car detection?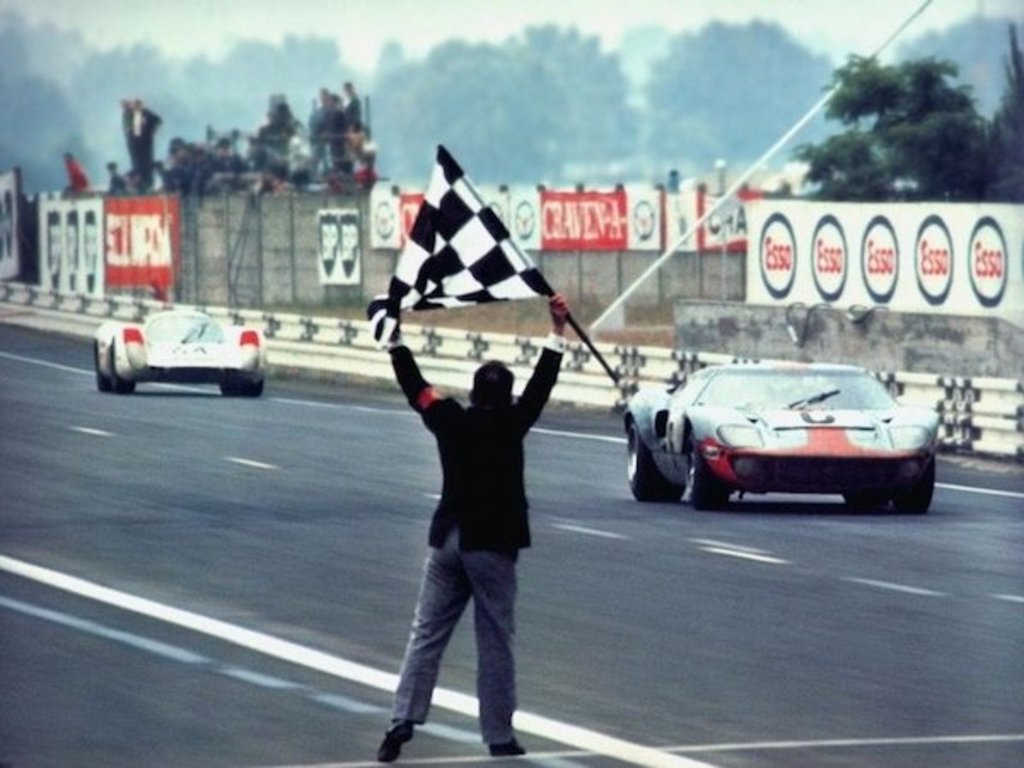
92:305:266:396
